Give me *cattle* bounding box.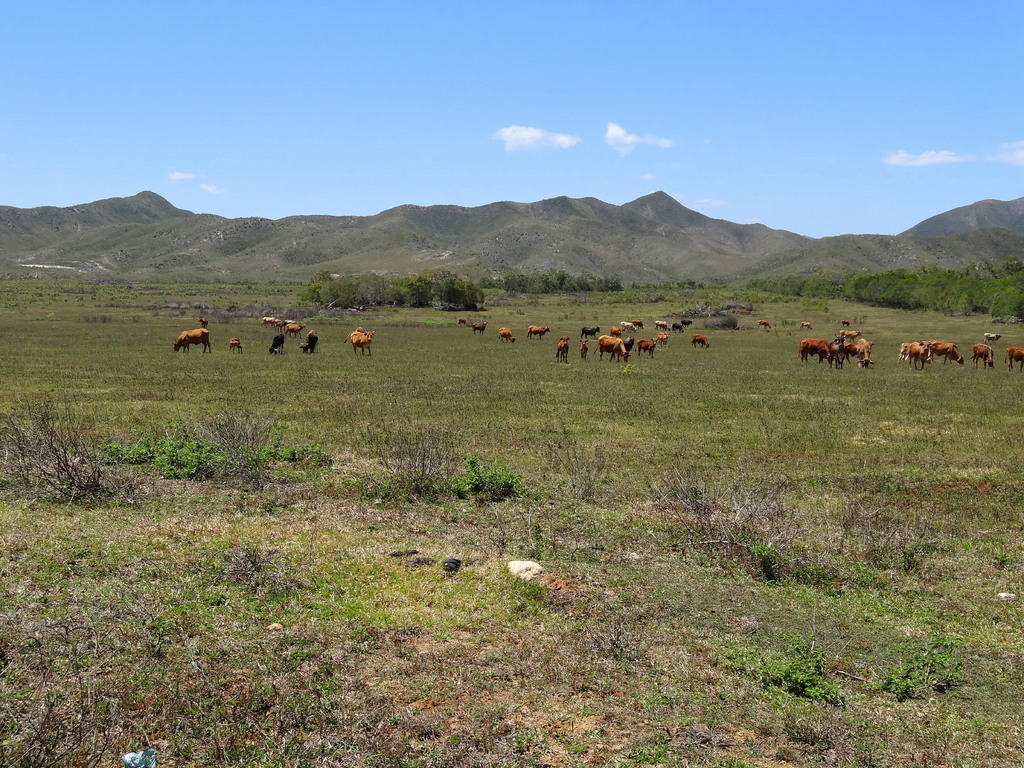
<region>632, 320, 644, 328</region>.
